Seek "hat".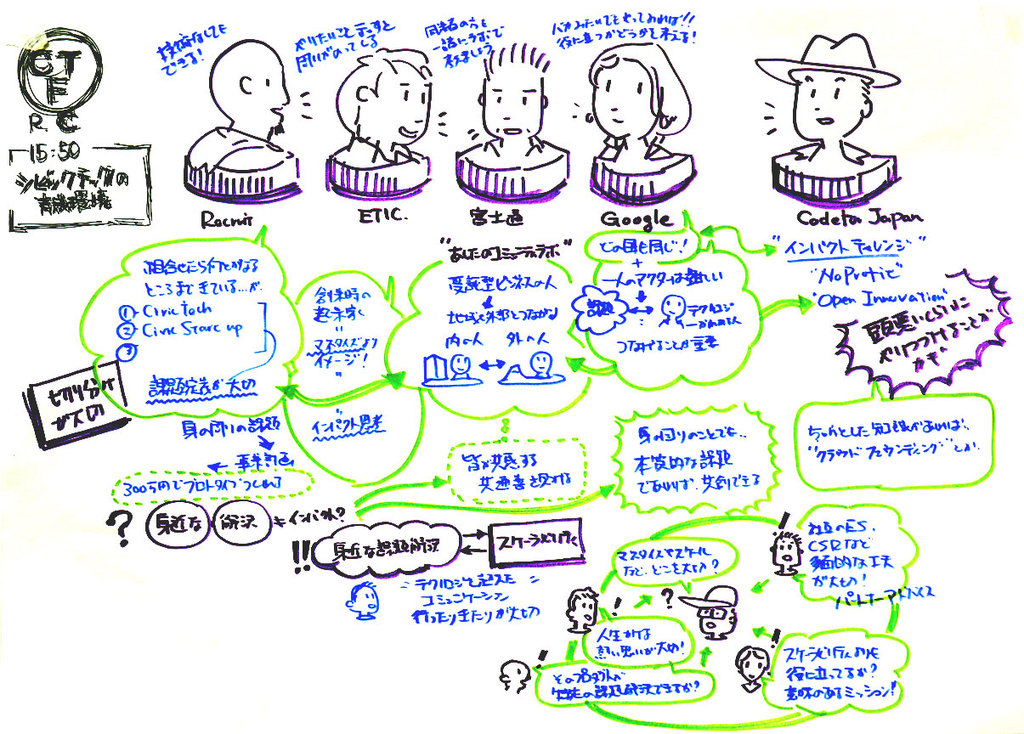
rect(680, 584, 738, 606).
